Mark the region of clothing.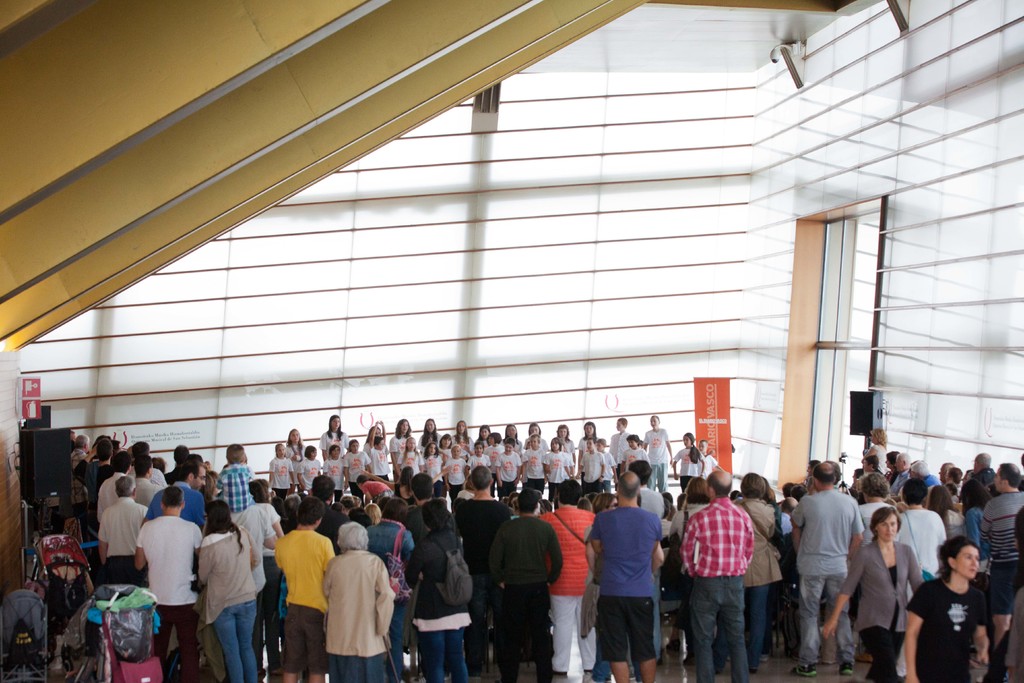
Region: (666, 501, 708, 646).
